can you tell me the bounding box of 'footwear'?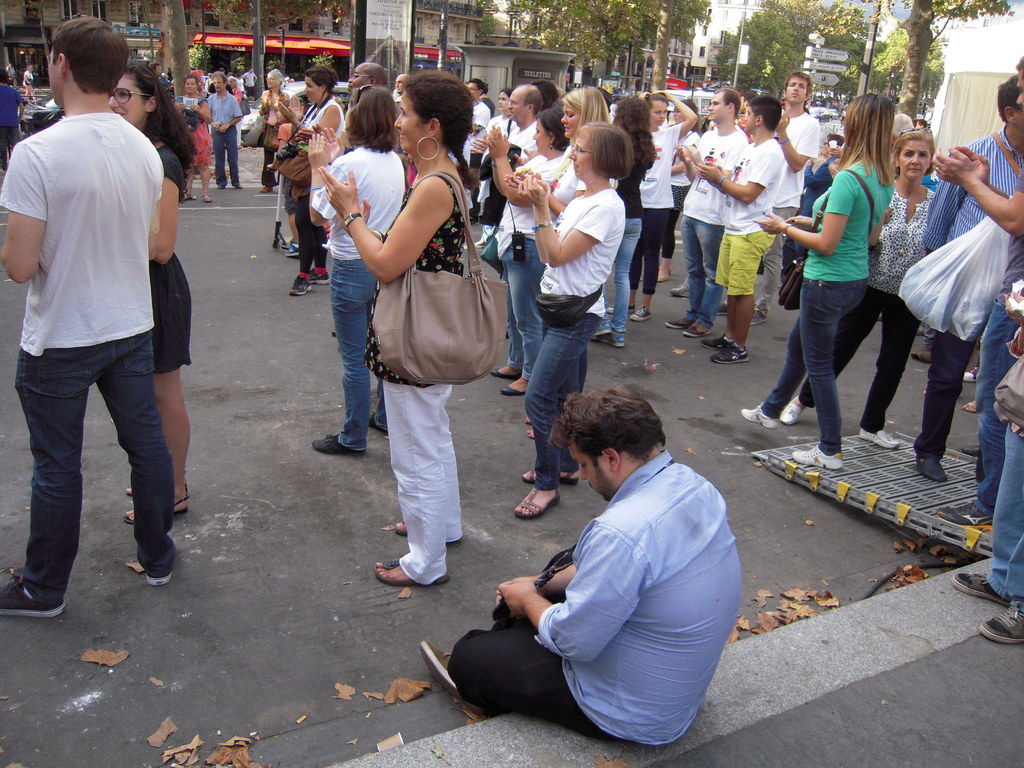
[469, 239, 485, 249].
